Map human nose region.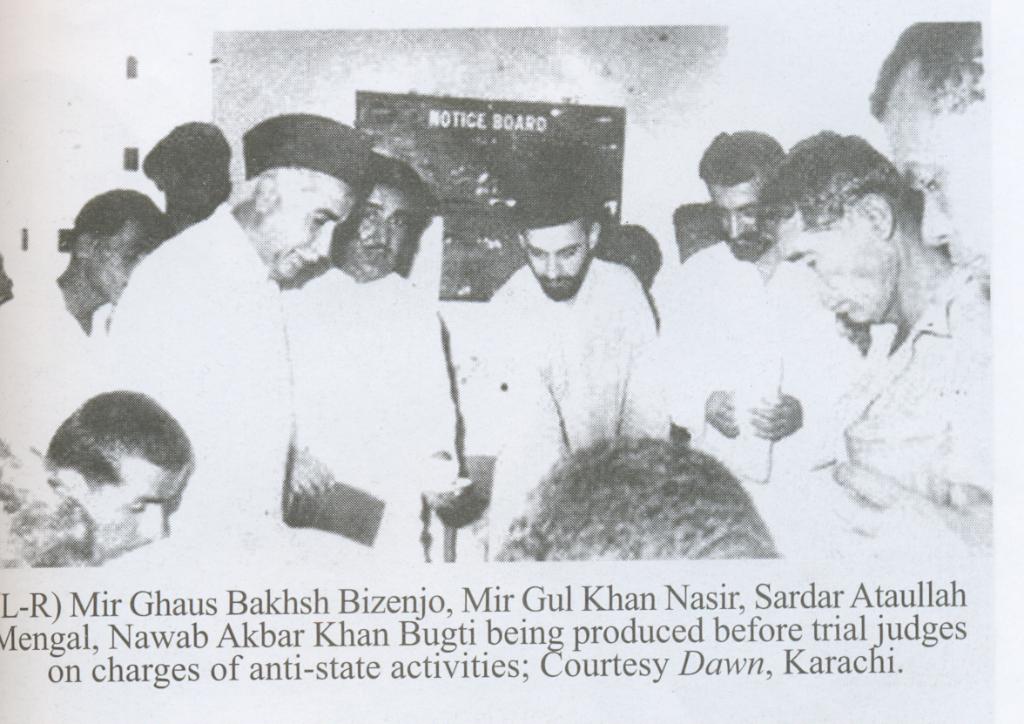
Mapped to (x1=549, y1=254, x2=563, y2=275).
